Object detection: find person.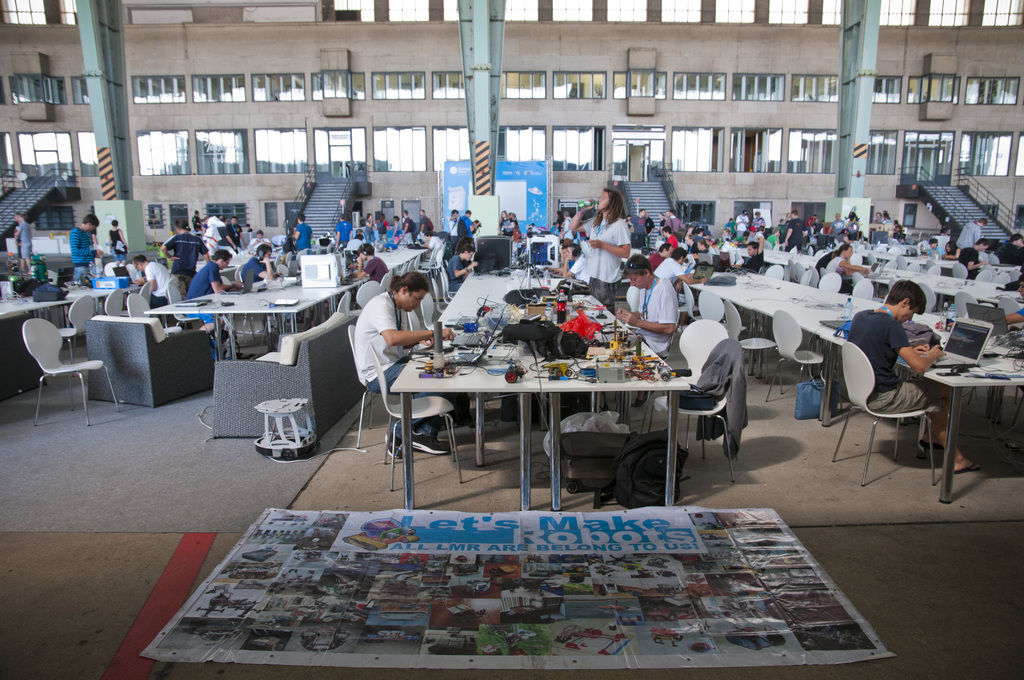
box(749, 211, 764, 231).
